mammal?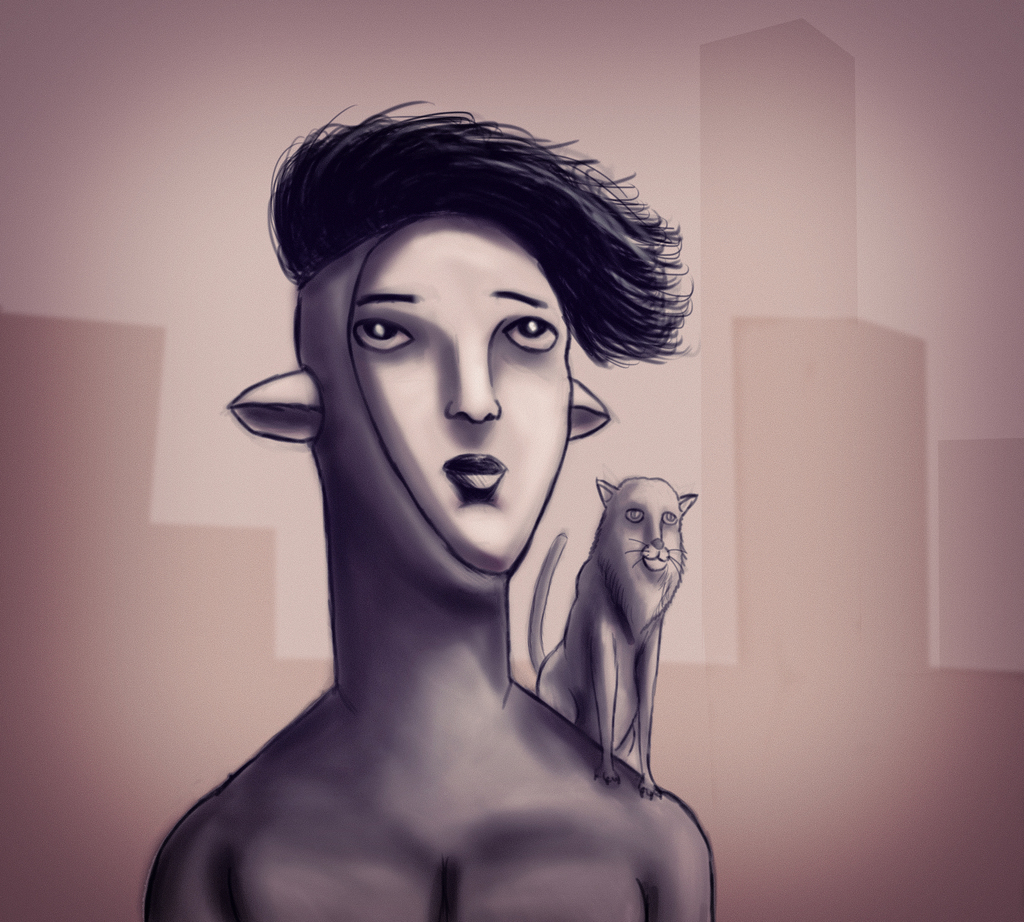
detection(141, 94, 717, 921)
